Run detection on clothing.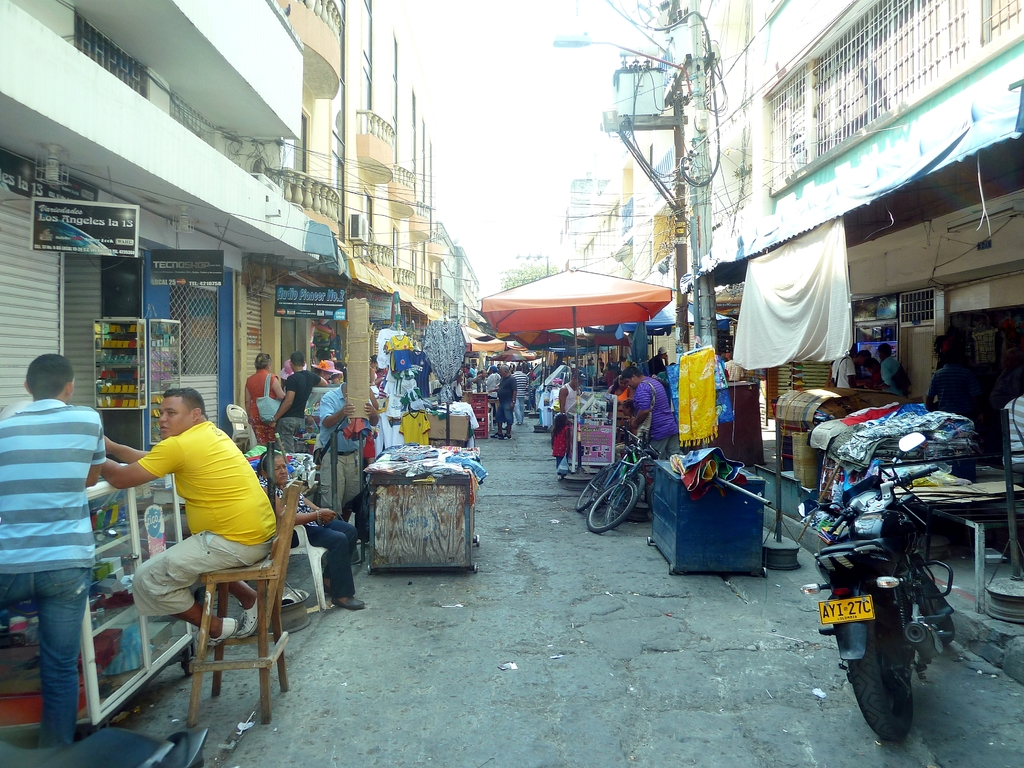
Result: <bbox>634, 374, 684, 508</bbox>.
